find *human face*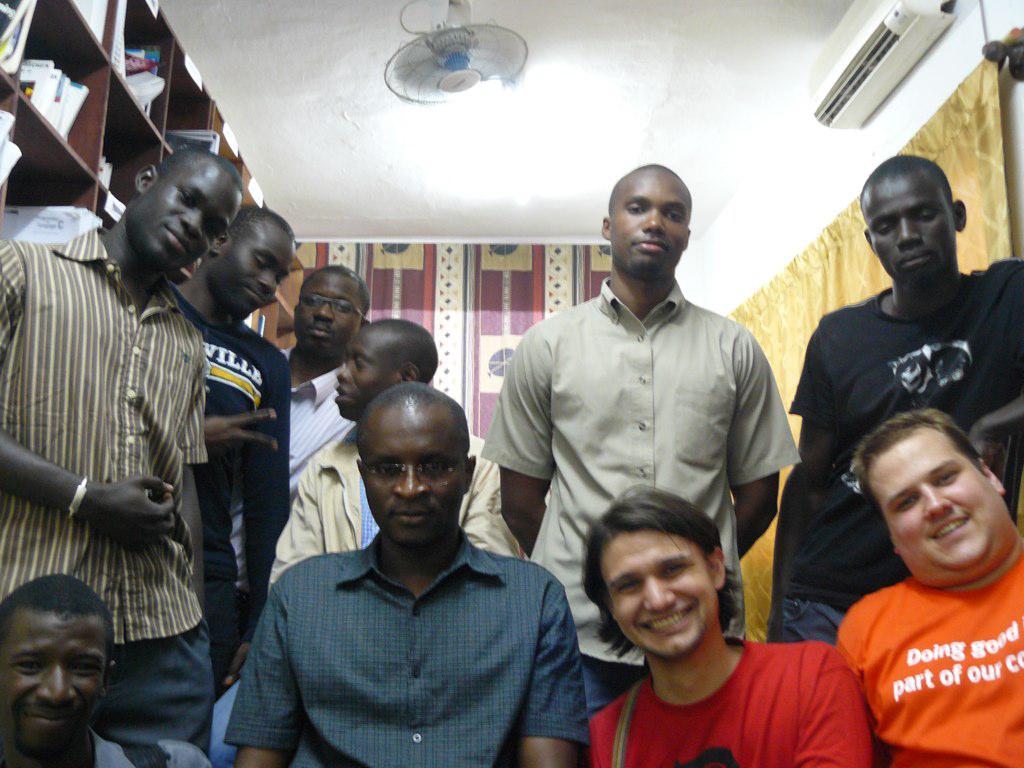
BBox(336, 335, 396, 419)
